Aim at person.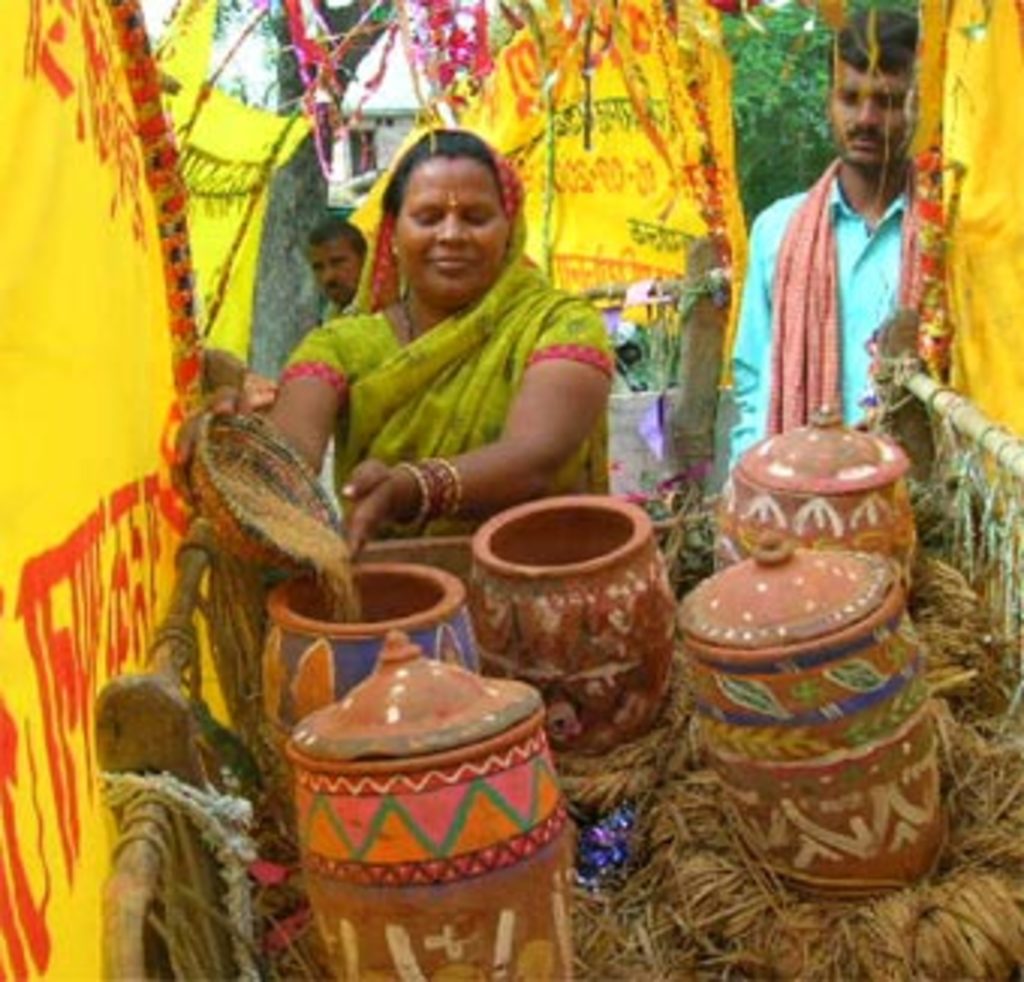
Aimed at 717,0,931,587.
